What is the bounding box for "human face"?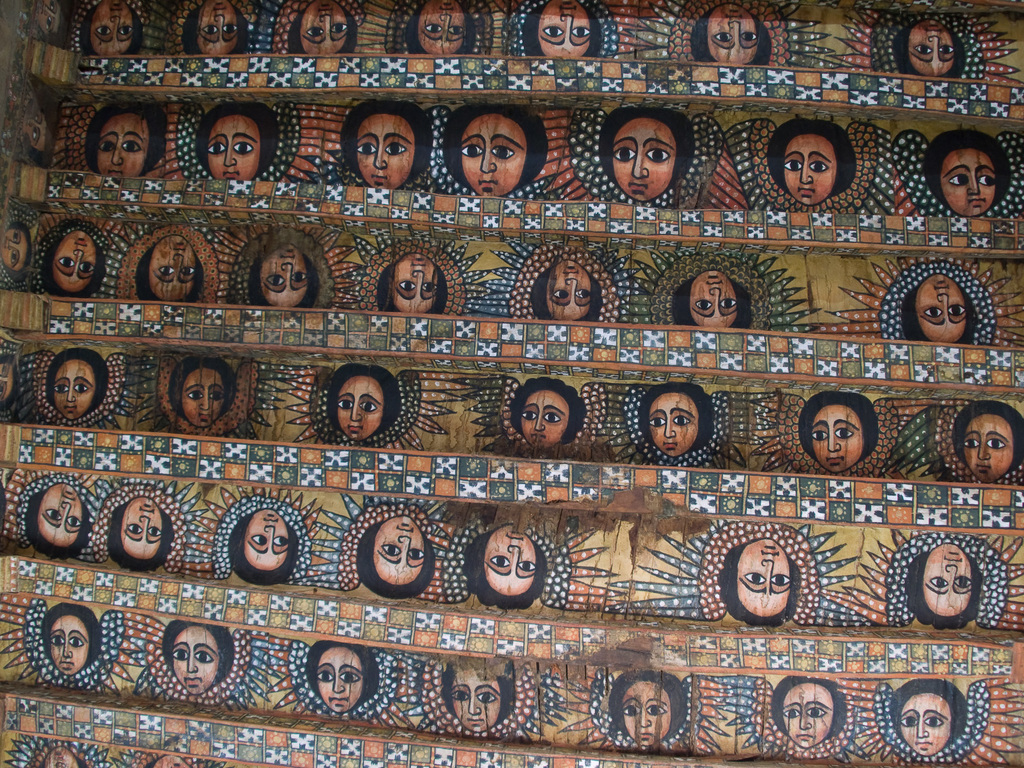
453:666:502:734.
